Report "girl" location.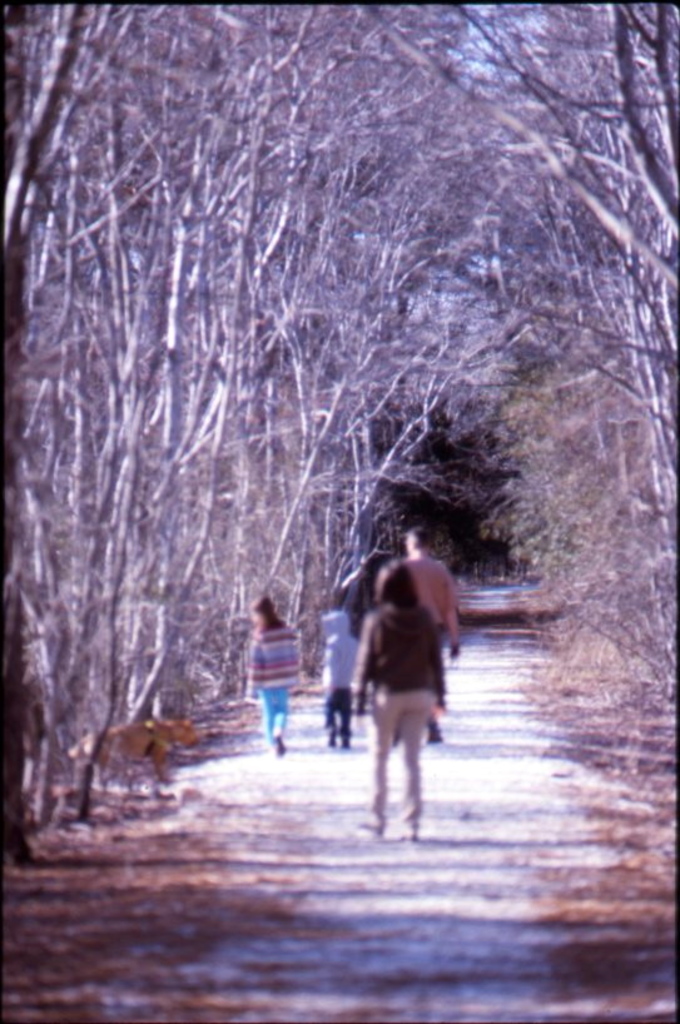
Report: 245,597,298,746.
